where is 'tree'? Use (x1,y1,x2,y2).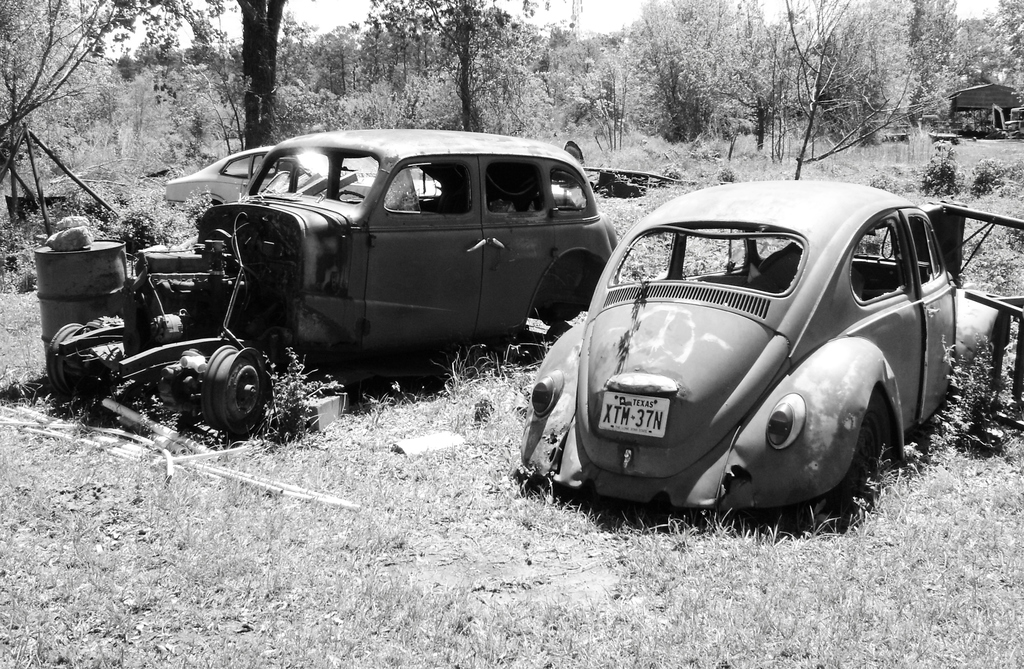
(153,45,180,70).
